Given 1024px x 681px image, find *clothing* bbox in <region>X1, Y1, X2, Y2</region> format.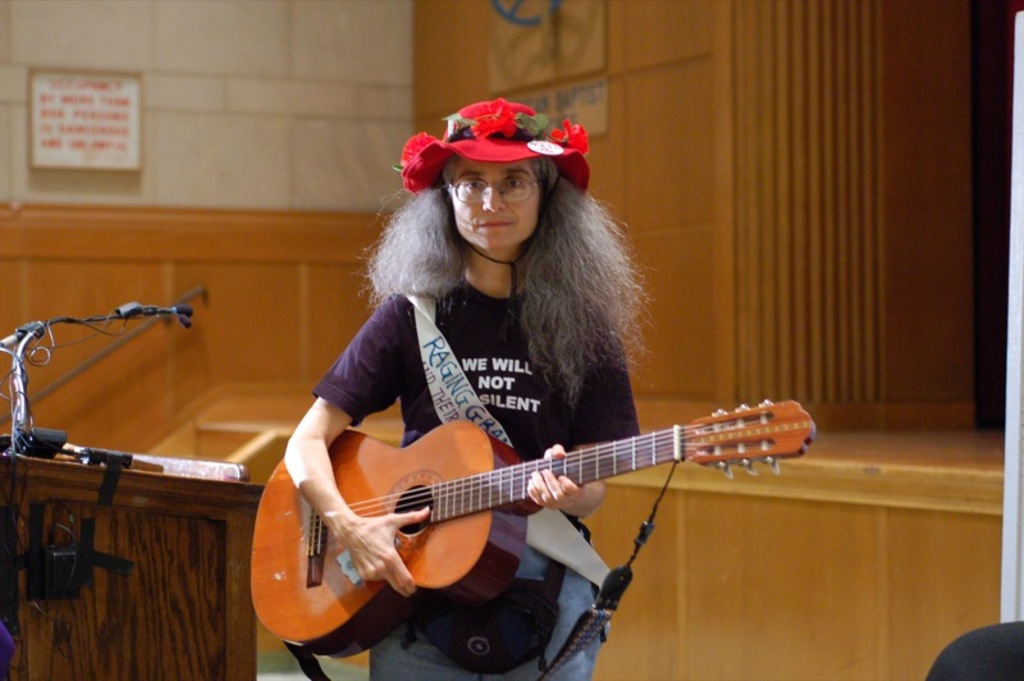
<region>284, 280, 771, 653</region>.
